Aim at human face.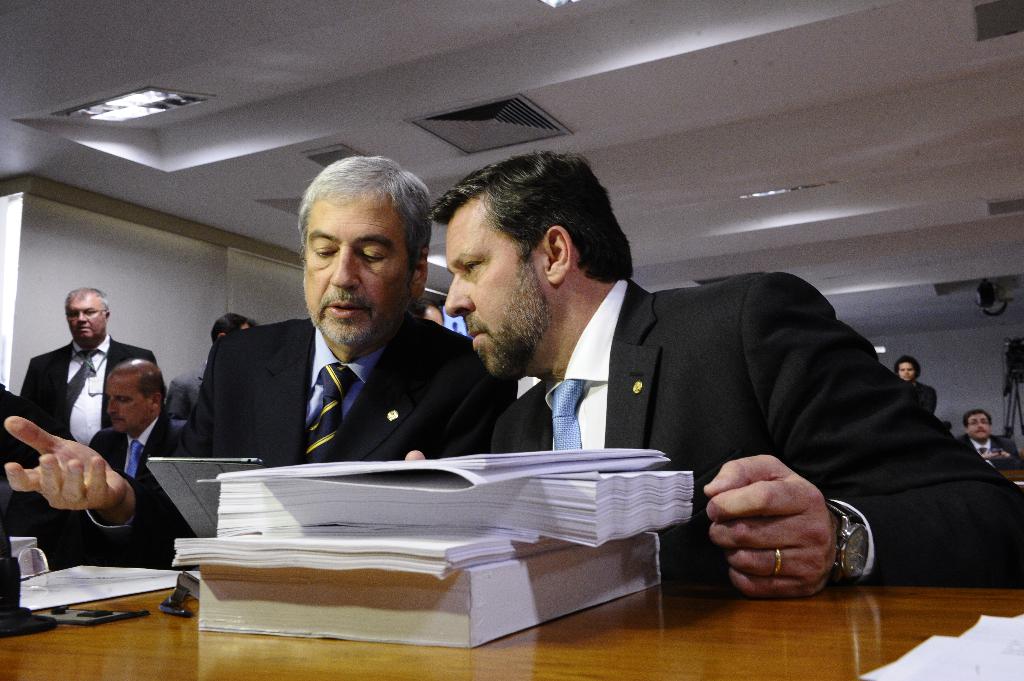
Aimed at <box>897,362,915,382</box>.
